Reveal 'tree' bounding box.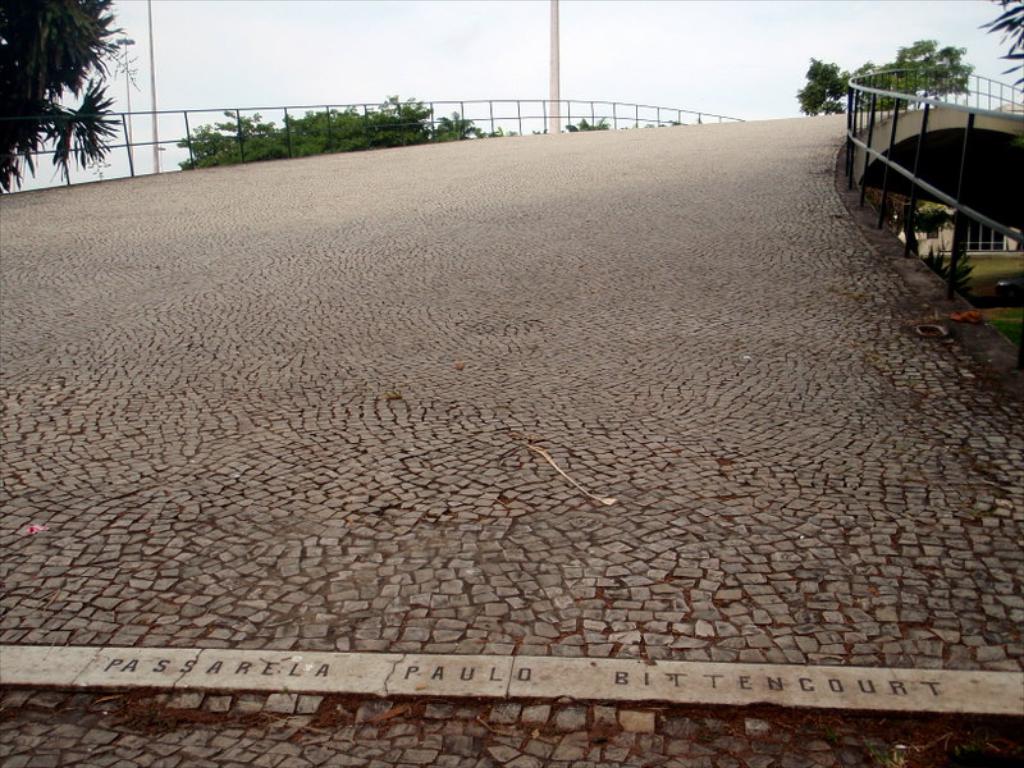
Revealed: BBox(10, 4, 124, 193).
